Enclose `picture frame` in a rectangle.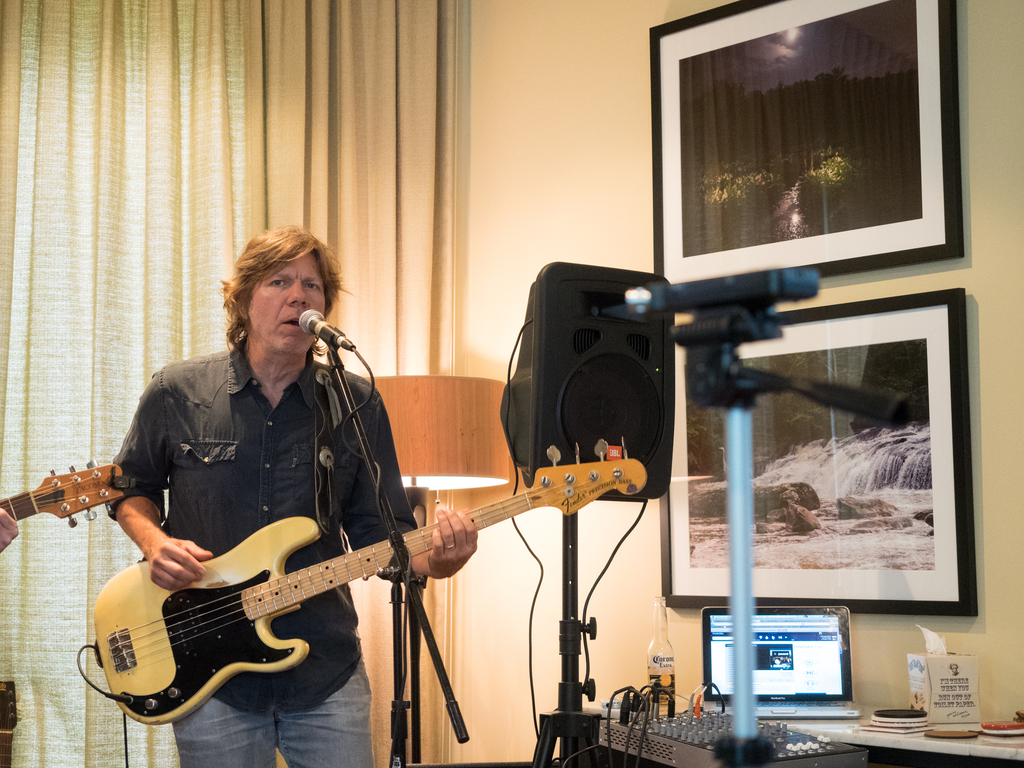
648/0/965/278.
